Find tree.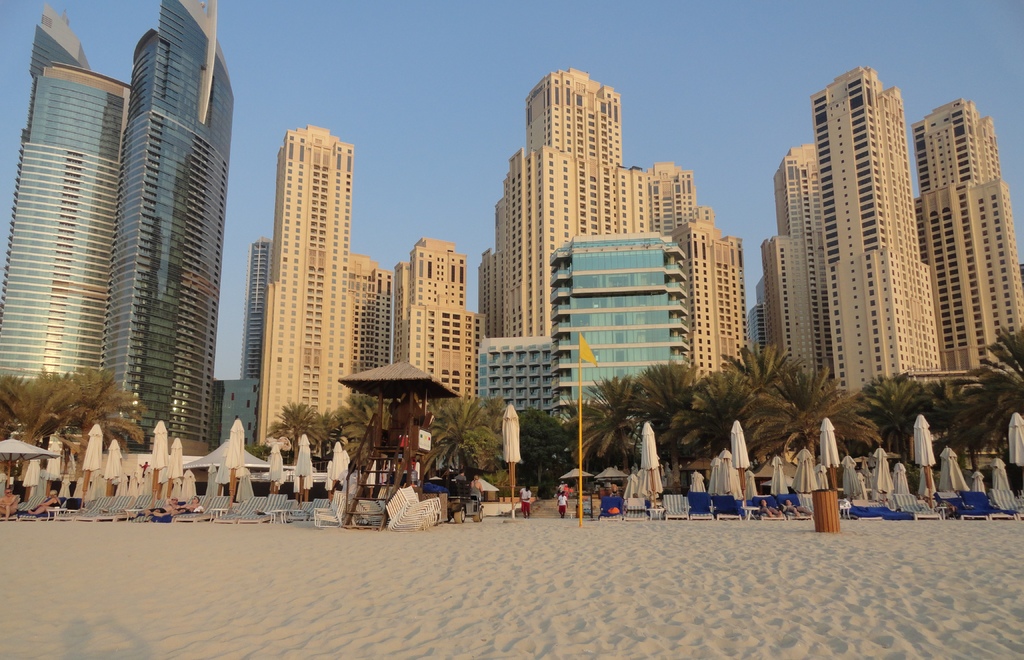
(264,399,325,476).
